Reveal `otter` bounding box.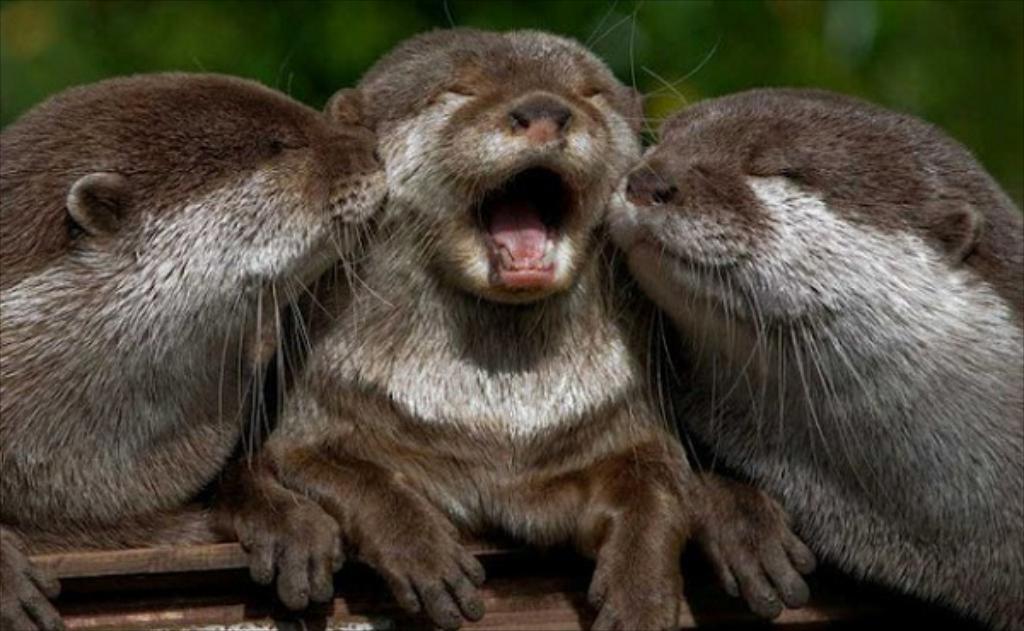
Revealed: x1=498 y1=46 x2=1017 y2=629.
